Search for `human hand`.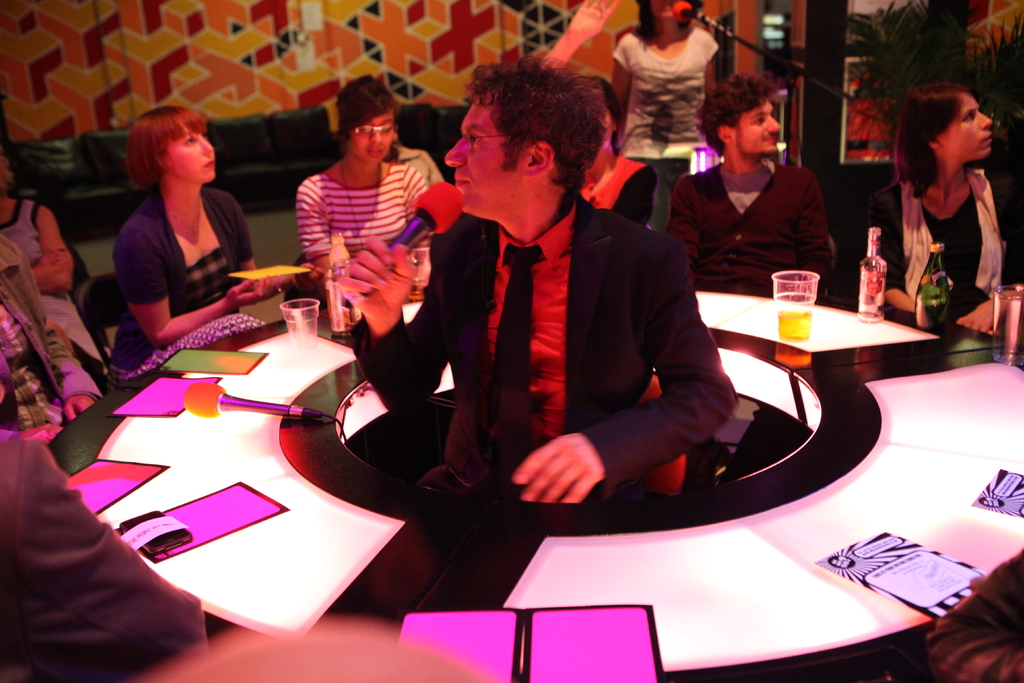
Found at (left=522, top=440, right=612, bottom=506).
